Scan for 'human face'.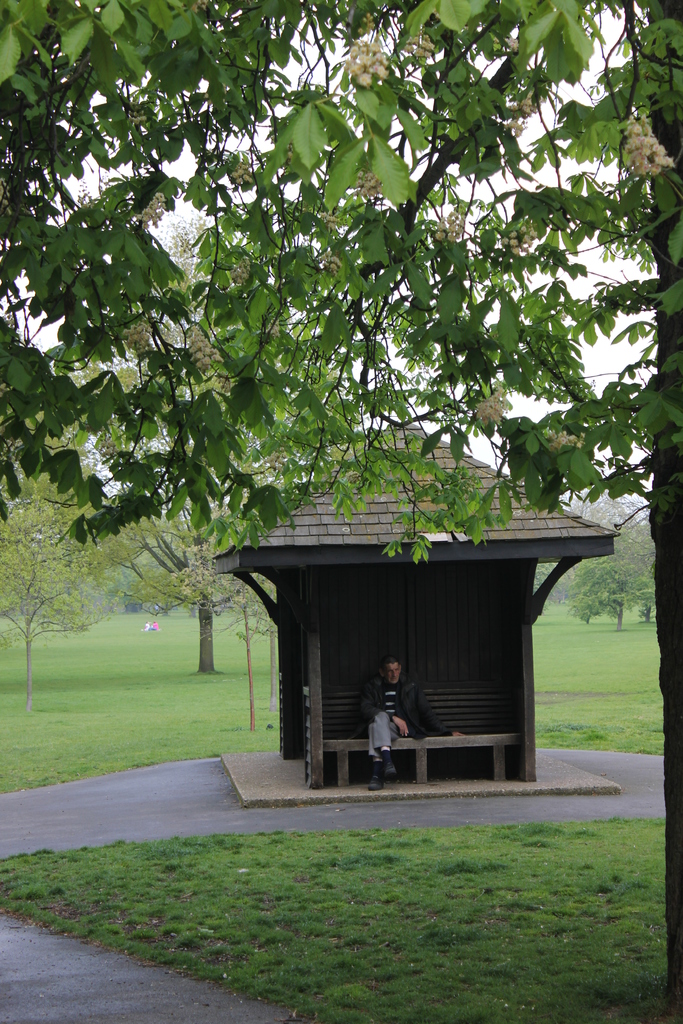
Scan result: x1=384, y1=663, x2=399, y2=684.
